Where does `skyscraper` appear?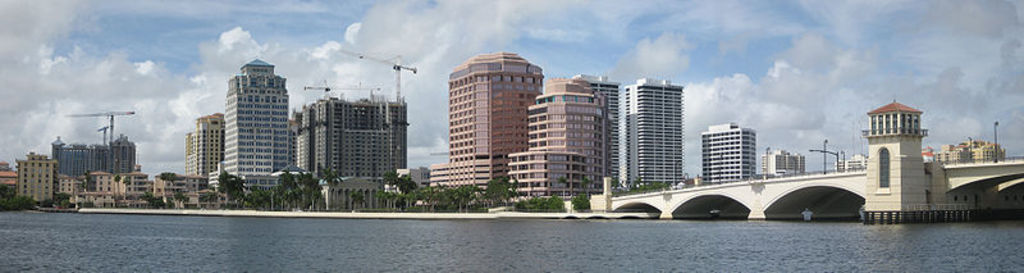
Appears at 8/147/51/208.
